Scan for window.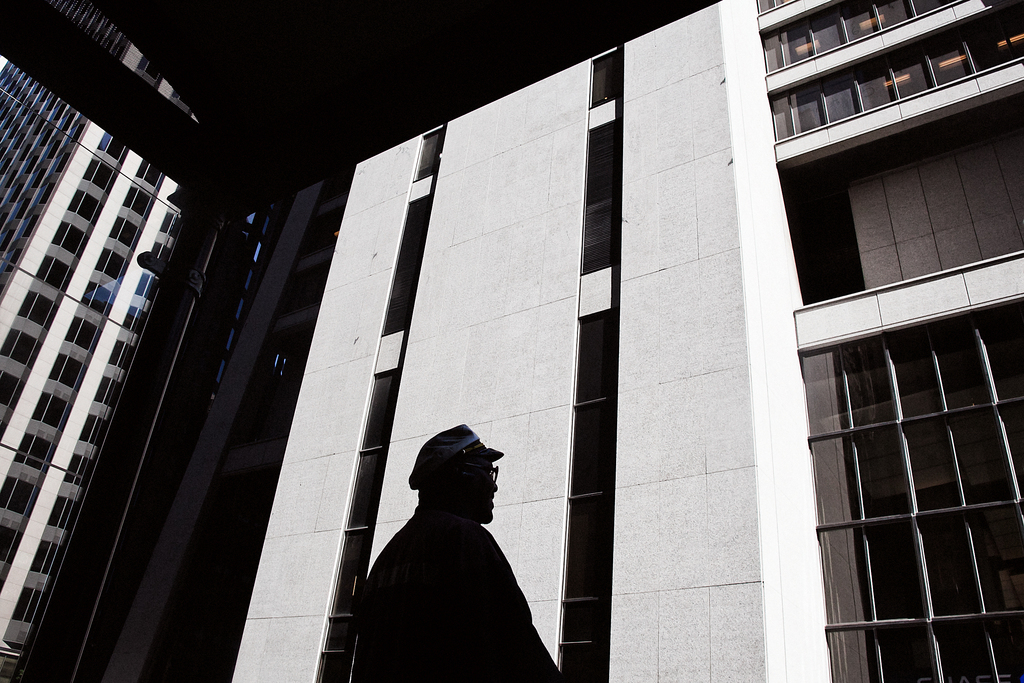
Scan result: (125, 148, 164, 192).
